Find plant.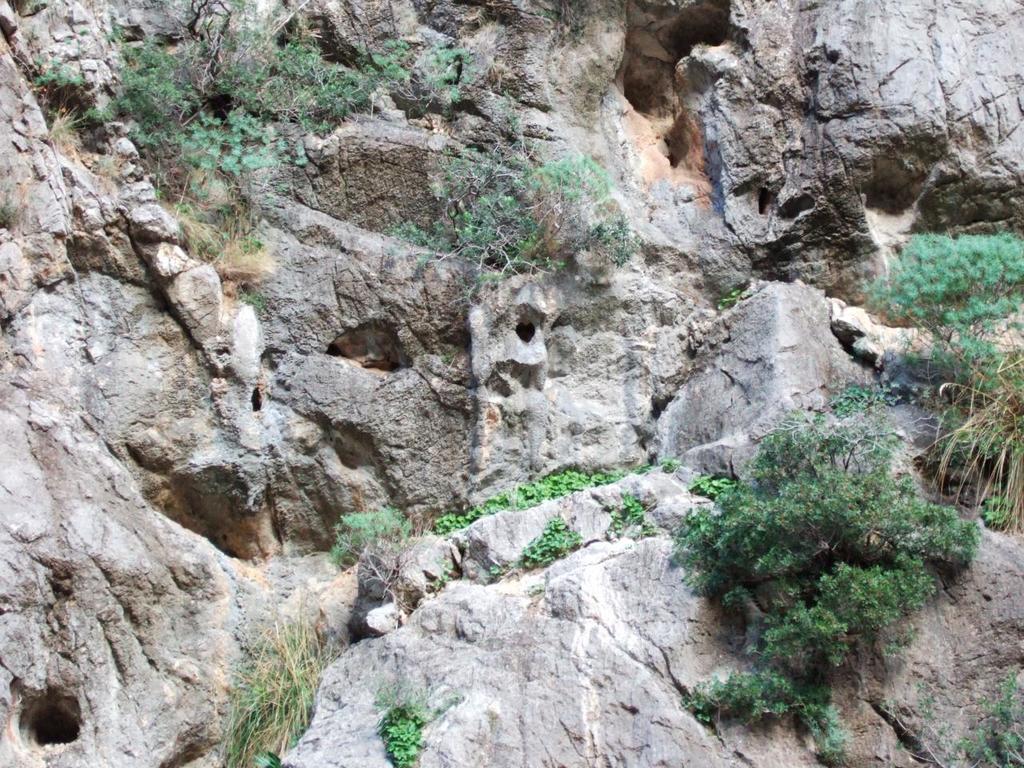
(x1=606, y1=490, x2=647, y2=537).
